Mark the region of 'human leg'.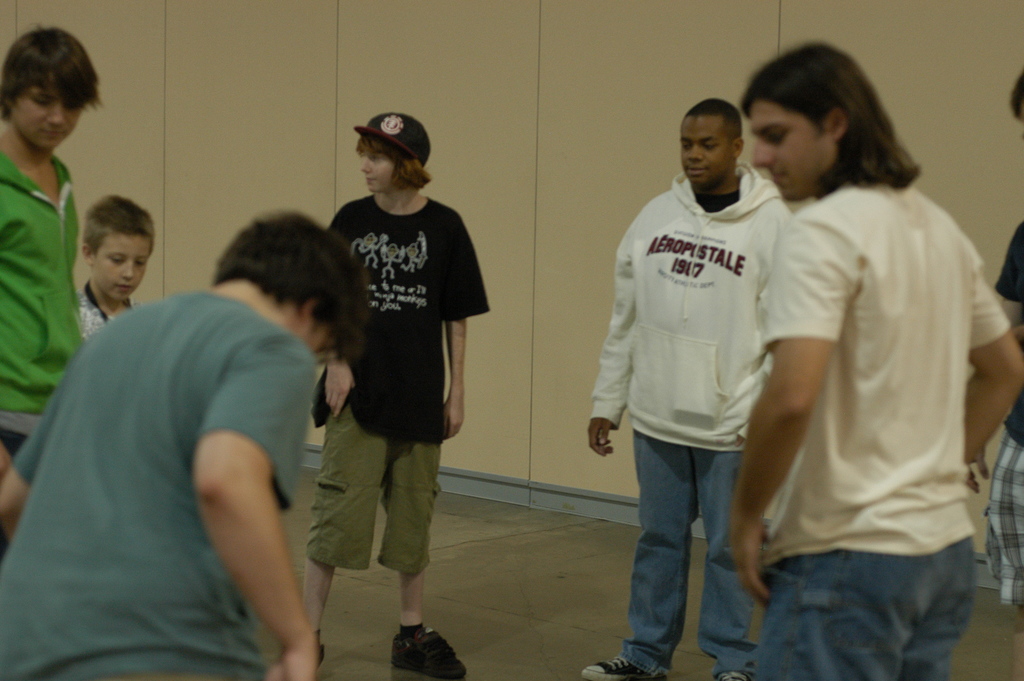
Region: bbox(306, 423, 335, 665).
